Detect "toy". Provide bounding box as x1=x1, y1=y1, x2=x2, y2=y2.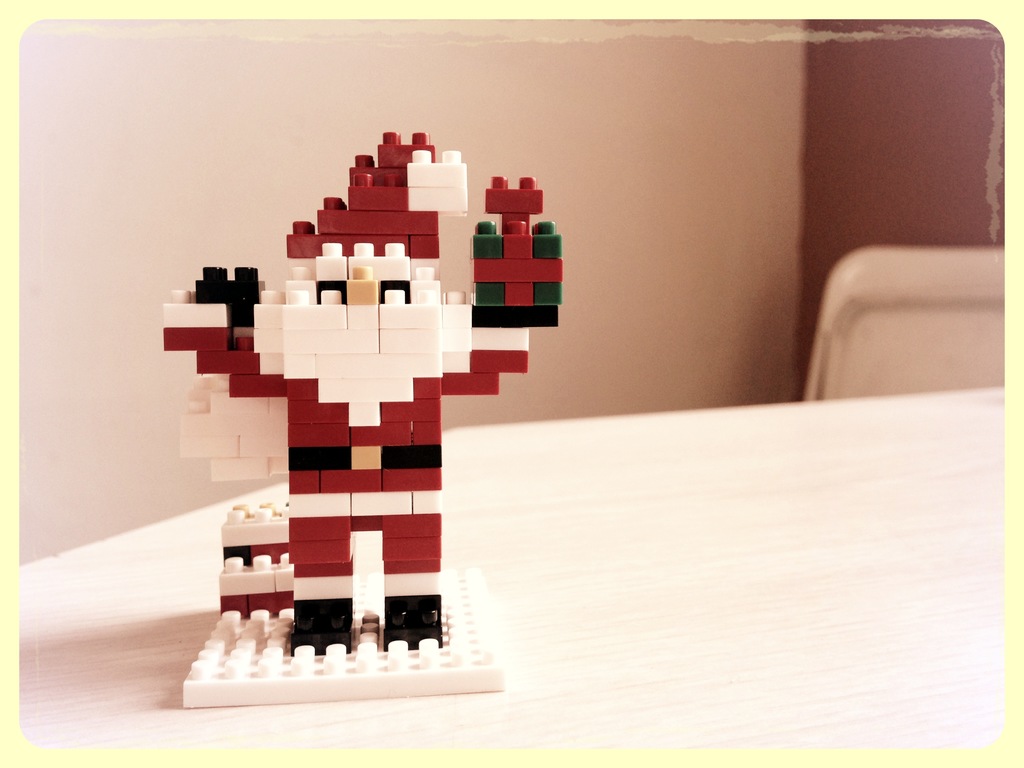
x1=174, y1=143, x2=551, y2=668.
